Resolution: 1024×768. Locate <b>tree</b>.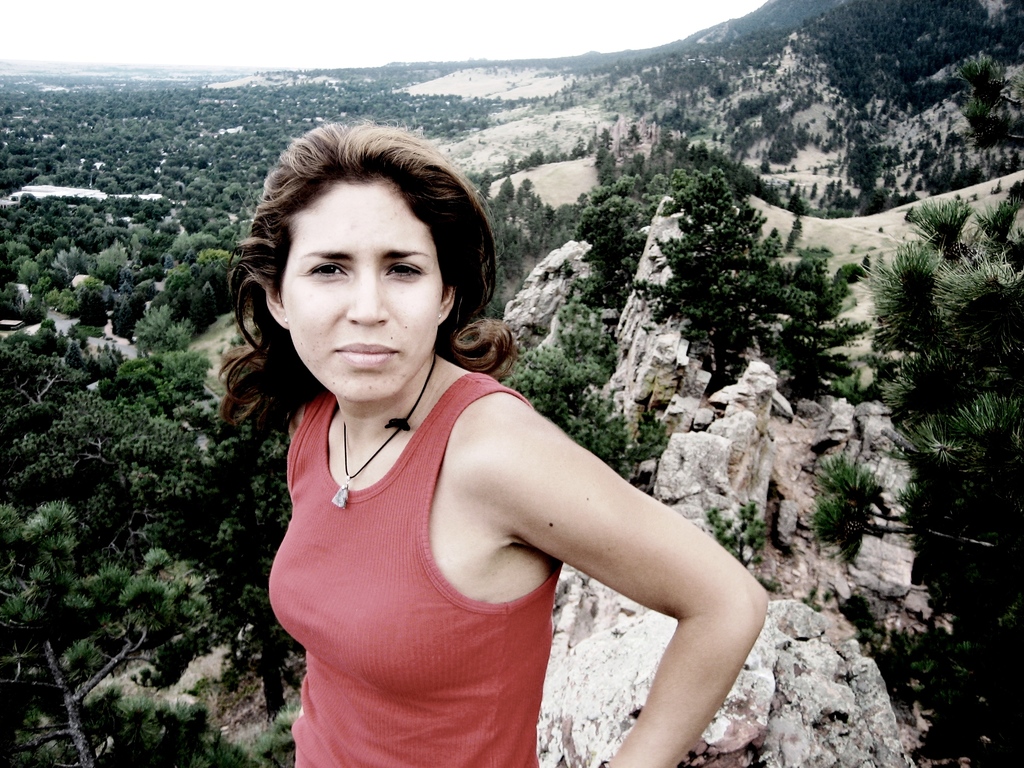
[798, 205, 1023, 650].
